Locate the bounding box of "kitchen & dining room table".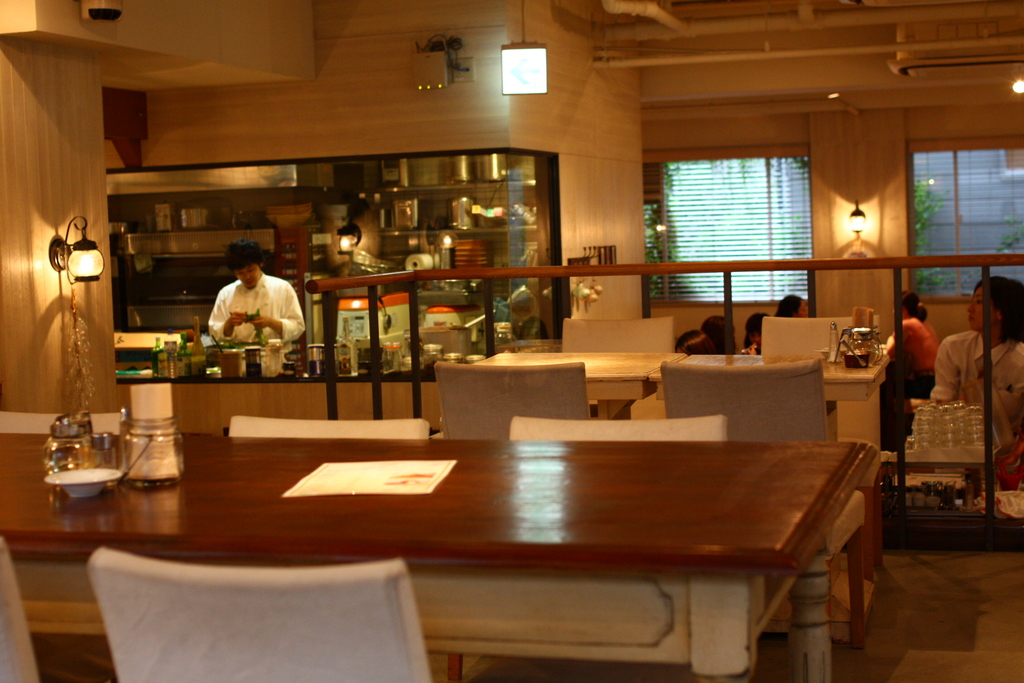
Bounding box: [103,399,886,650].
